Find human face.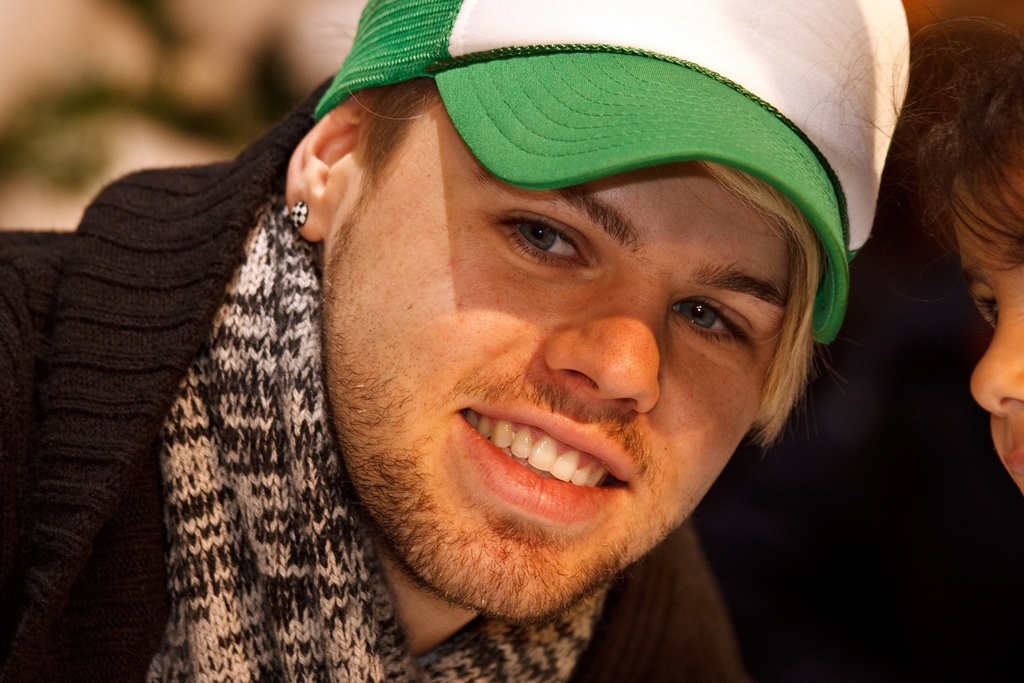
333, 115, 788, 618.
